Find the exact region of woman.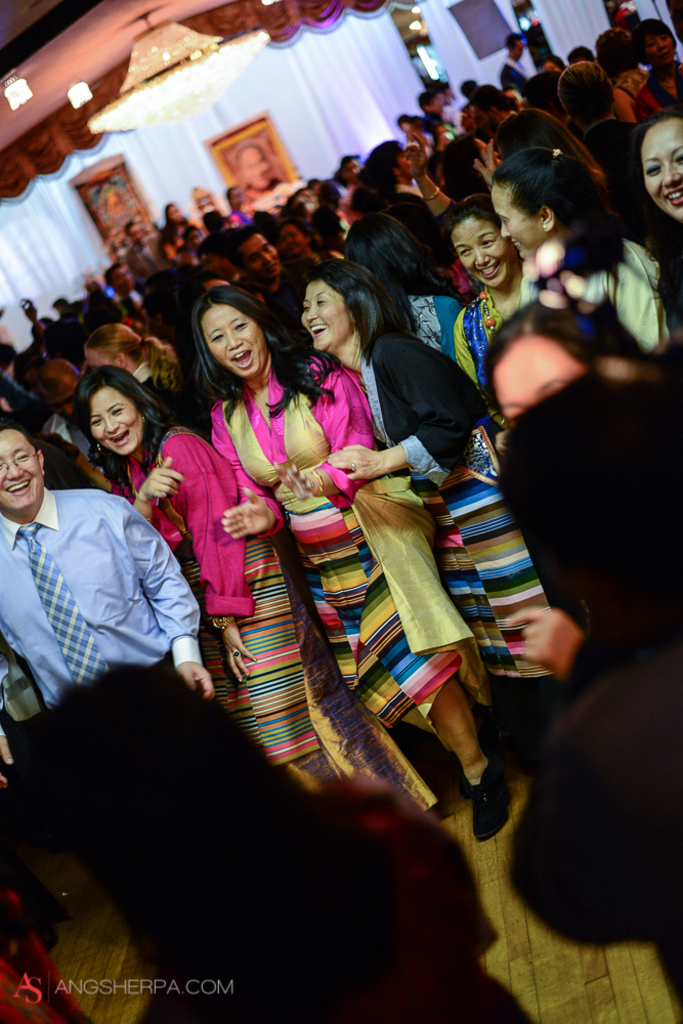
Exact region: <box>183,290,497,824</box>.
